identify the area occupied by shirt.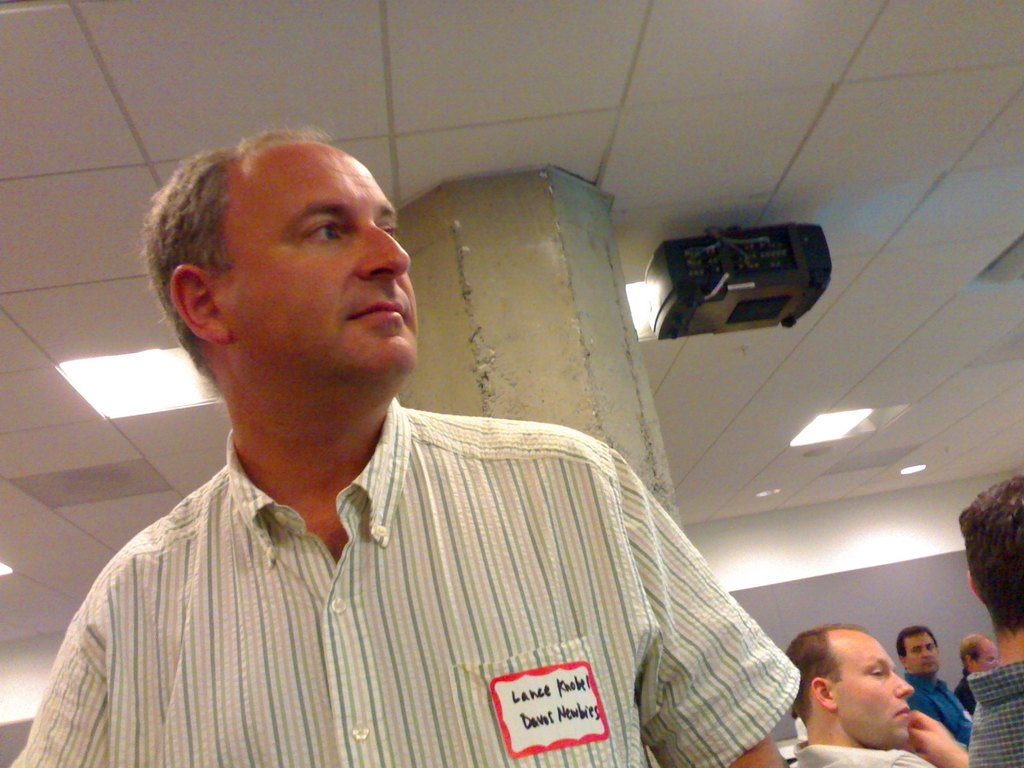
Area: <box>968,660,1023,767</box>.
